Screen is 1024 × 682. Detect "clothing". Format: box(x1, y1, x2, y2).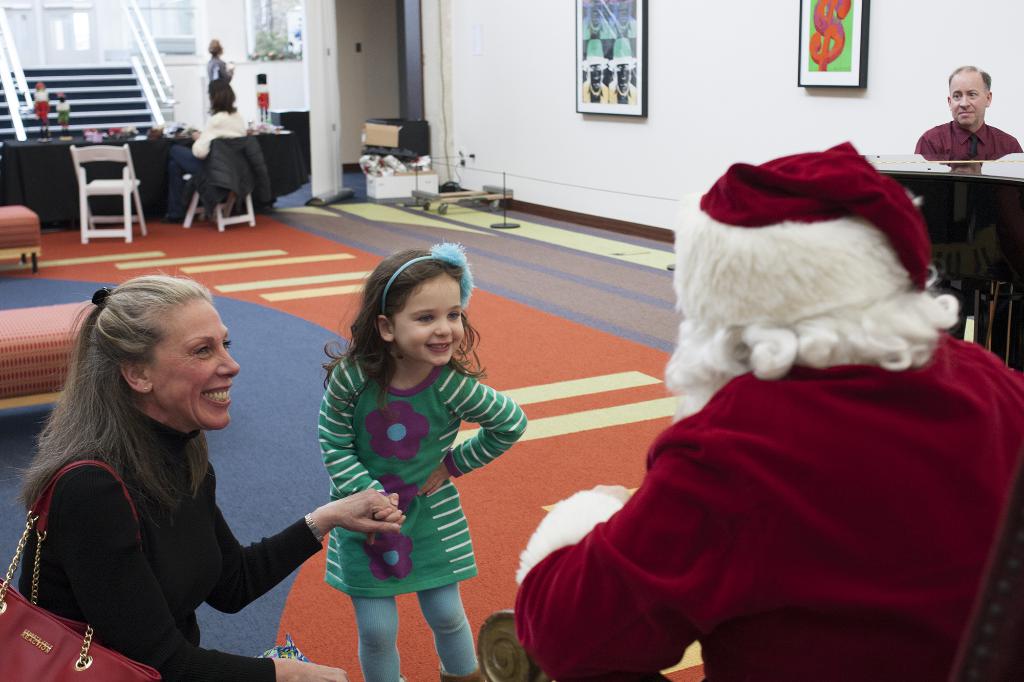
box(321, 360, 524, 681).
